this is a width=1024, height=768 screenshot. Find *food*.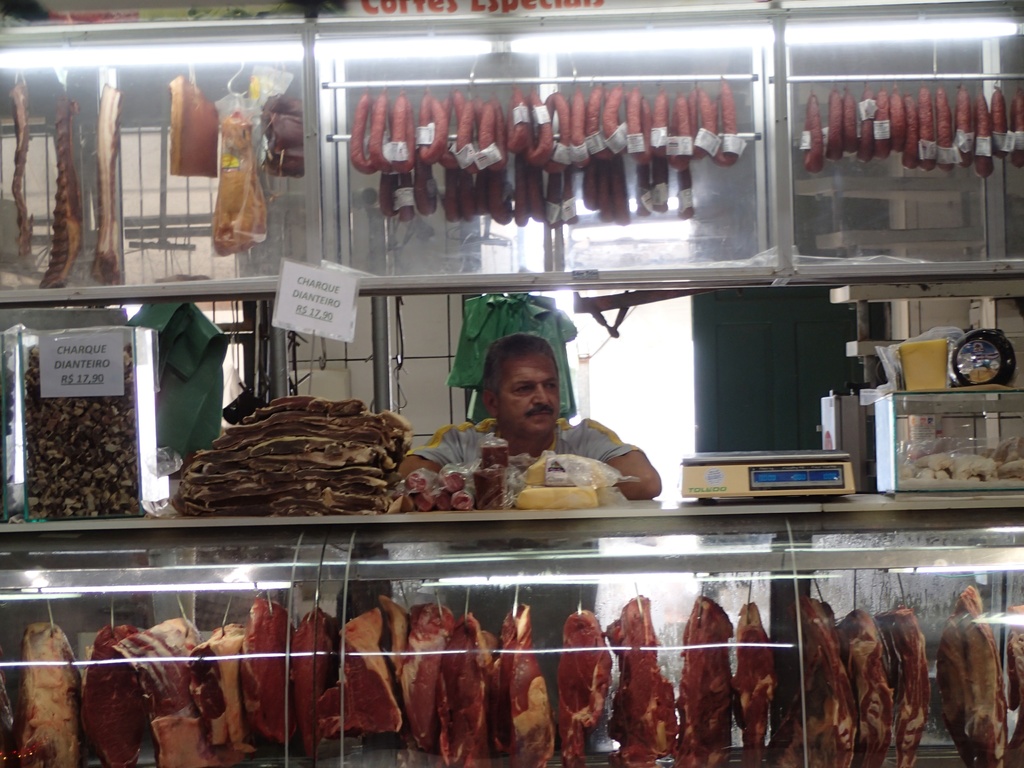
Bounding box: box(262, 90, 307, 175).
